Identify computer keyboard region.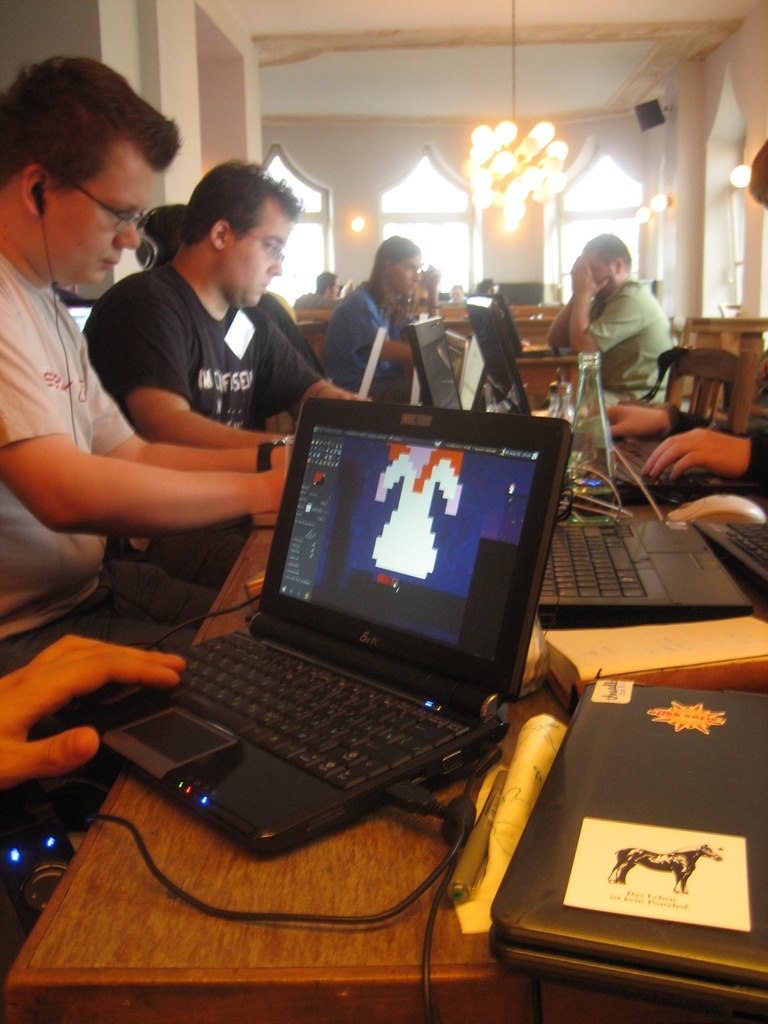
Region: [694, 520, 763, 583].
